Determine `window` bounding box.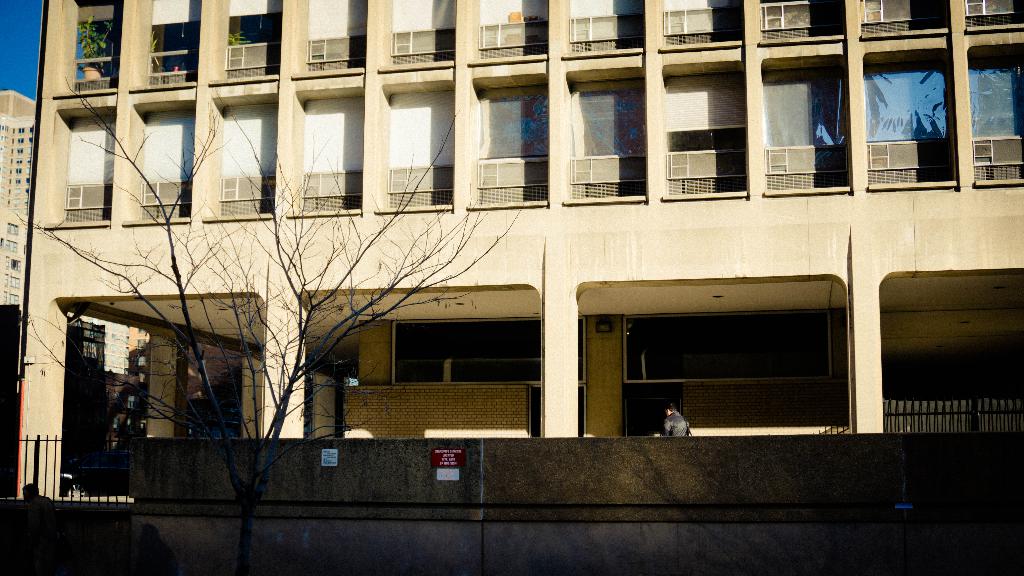
Determined: 472/81/551/205.
